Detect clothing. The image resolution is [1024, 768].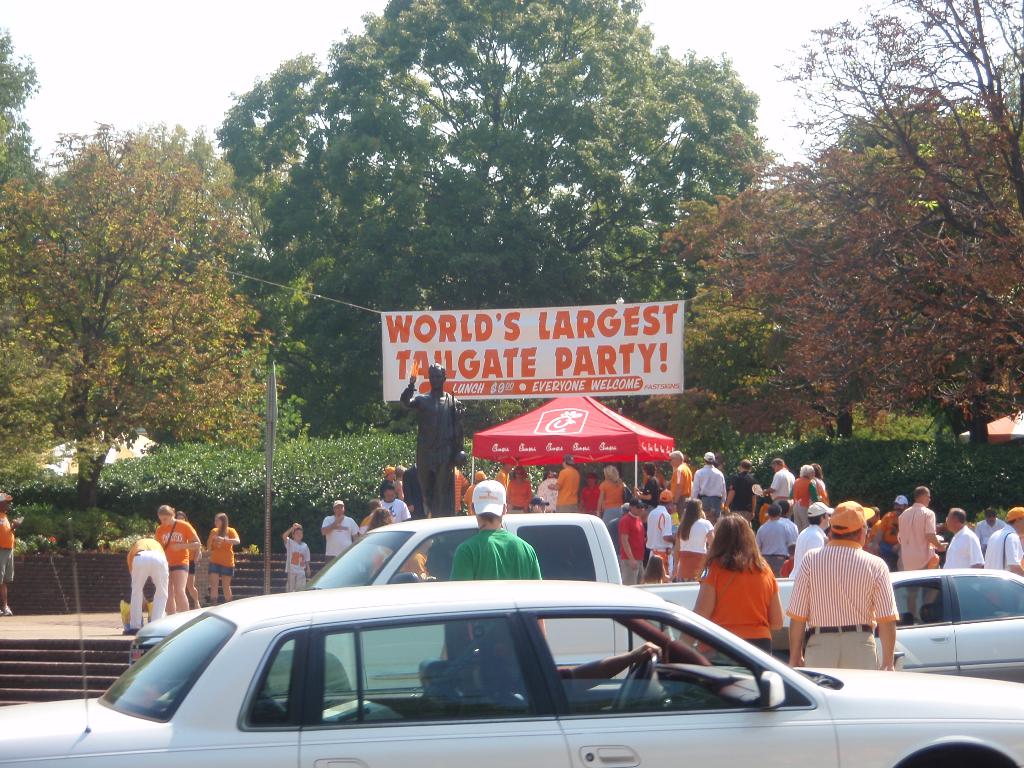
{"left": 209, "top": 522, "right": 237, "bottom": 572}.
